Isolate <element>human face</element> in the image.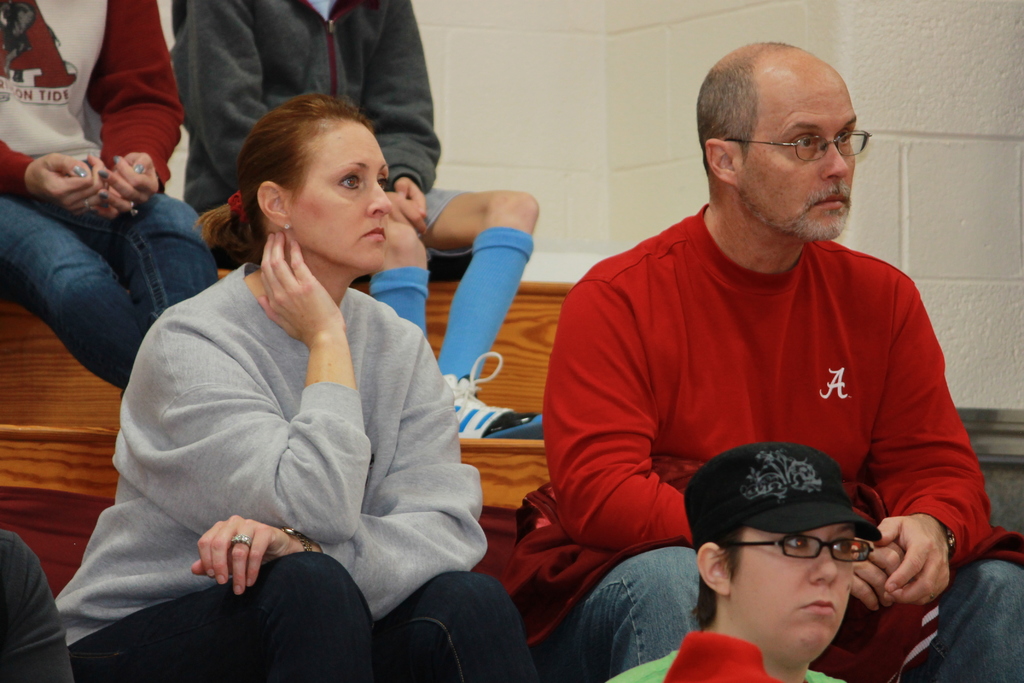
Isolated region: box=[288, 117, 389, 271].
